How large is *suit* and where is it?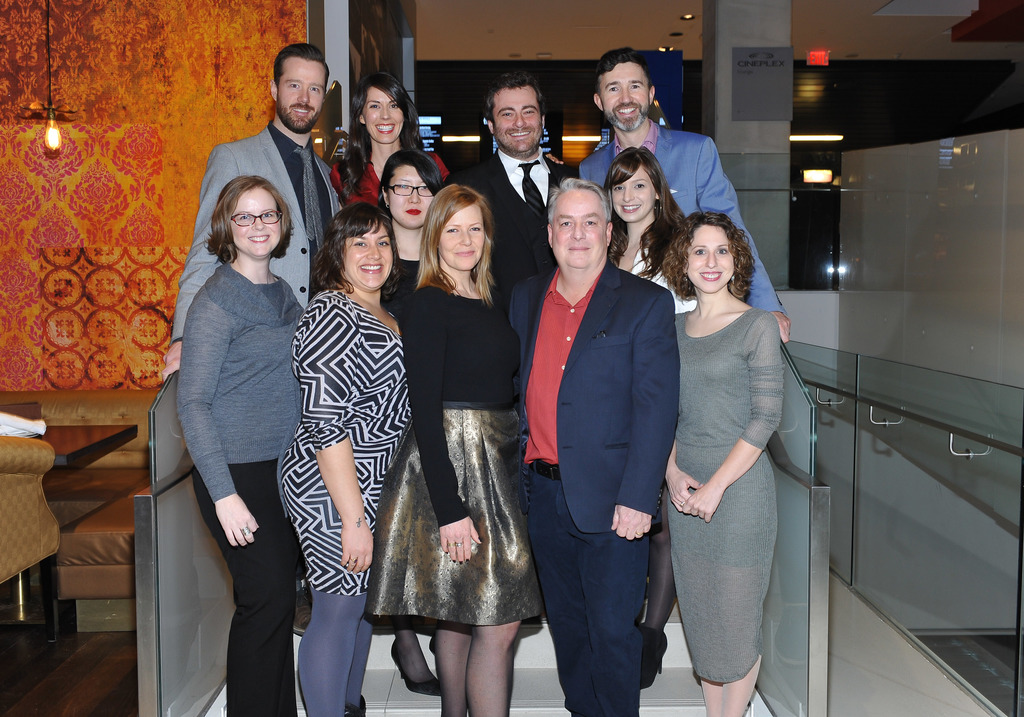
Bounding box: [x1=578, y1=116, x2=790, y2=314].
